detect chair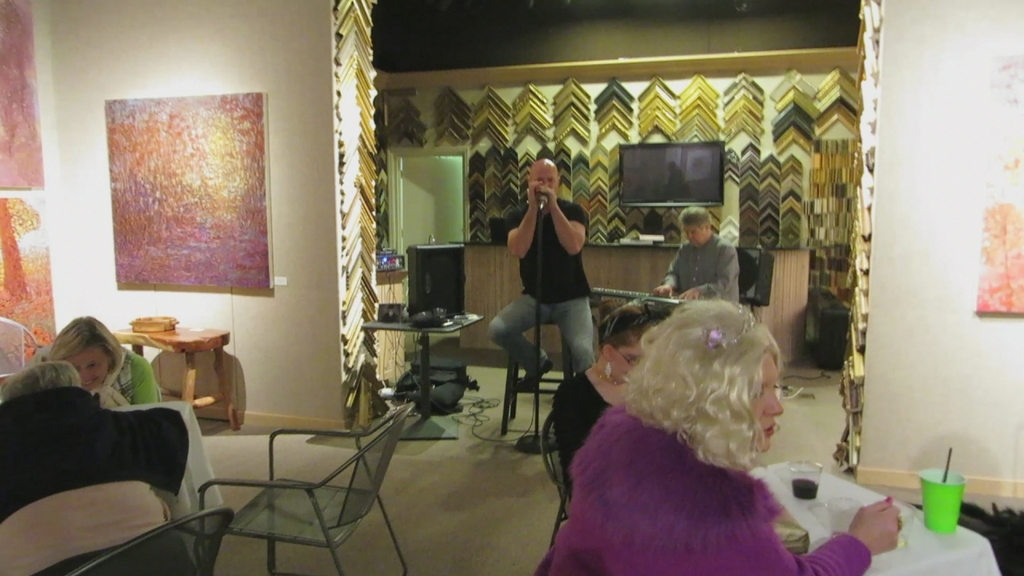
select_region(70, 510, 224, 575)
